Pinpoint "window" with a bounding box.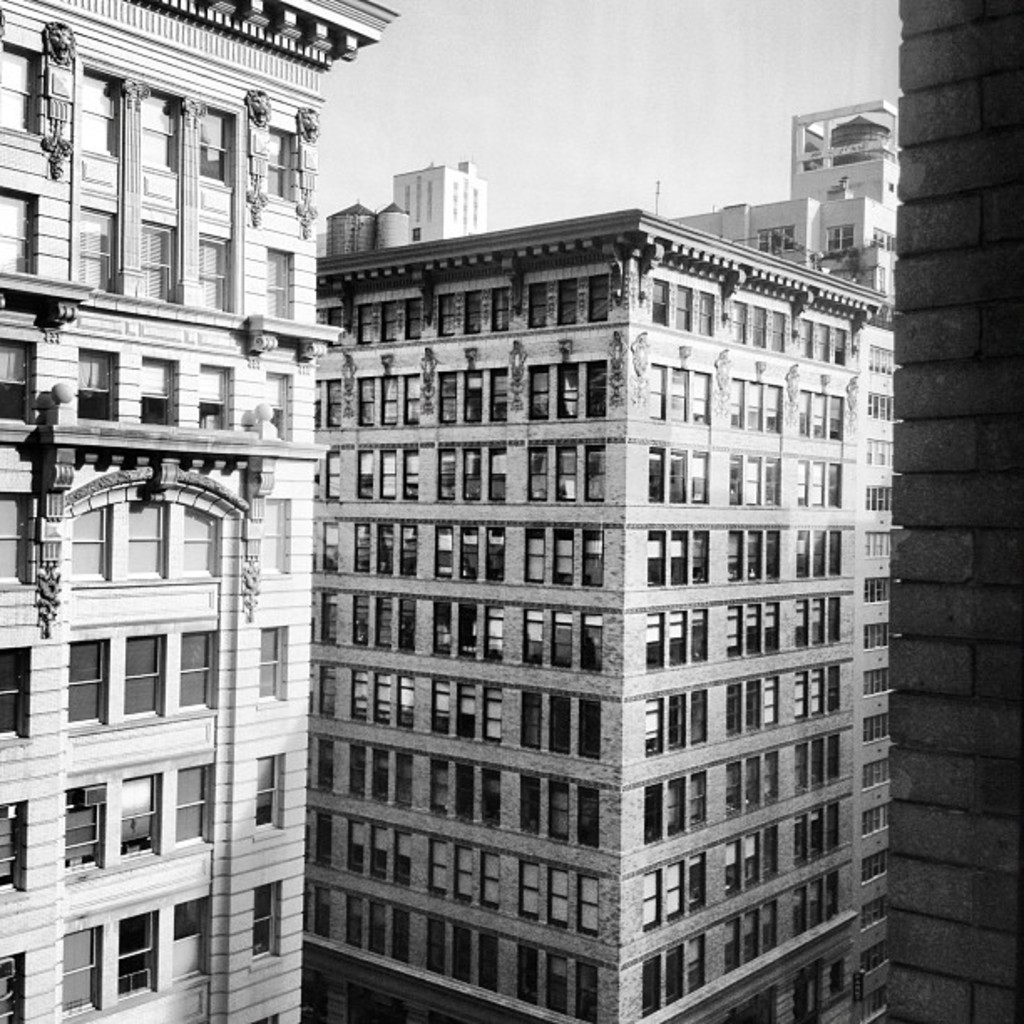
locate(378, 453, 395, 497).
